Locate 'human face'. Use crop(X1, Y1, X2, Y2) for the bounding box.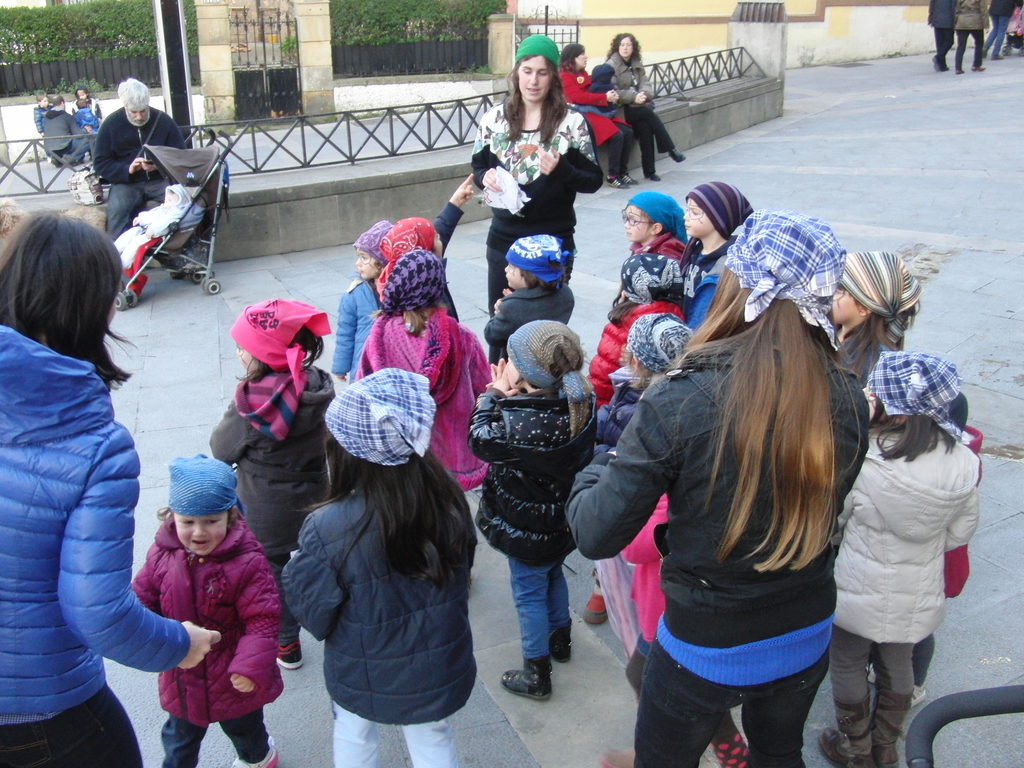
crop(516, 54, 558, 101).
